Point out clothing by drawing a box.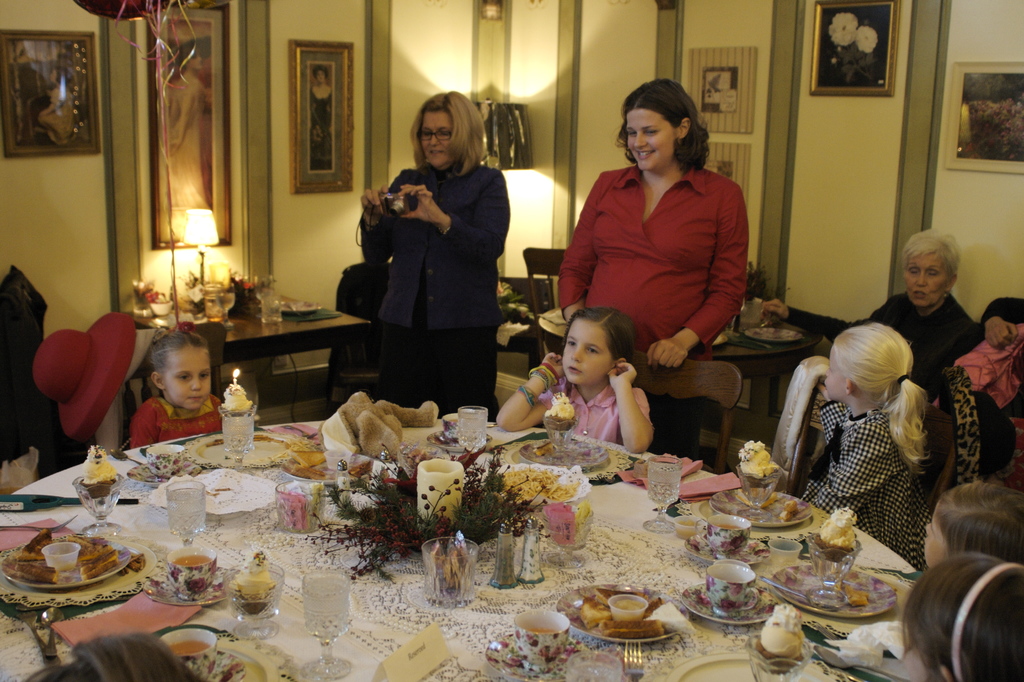
(353,131,516,392).
